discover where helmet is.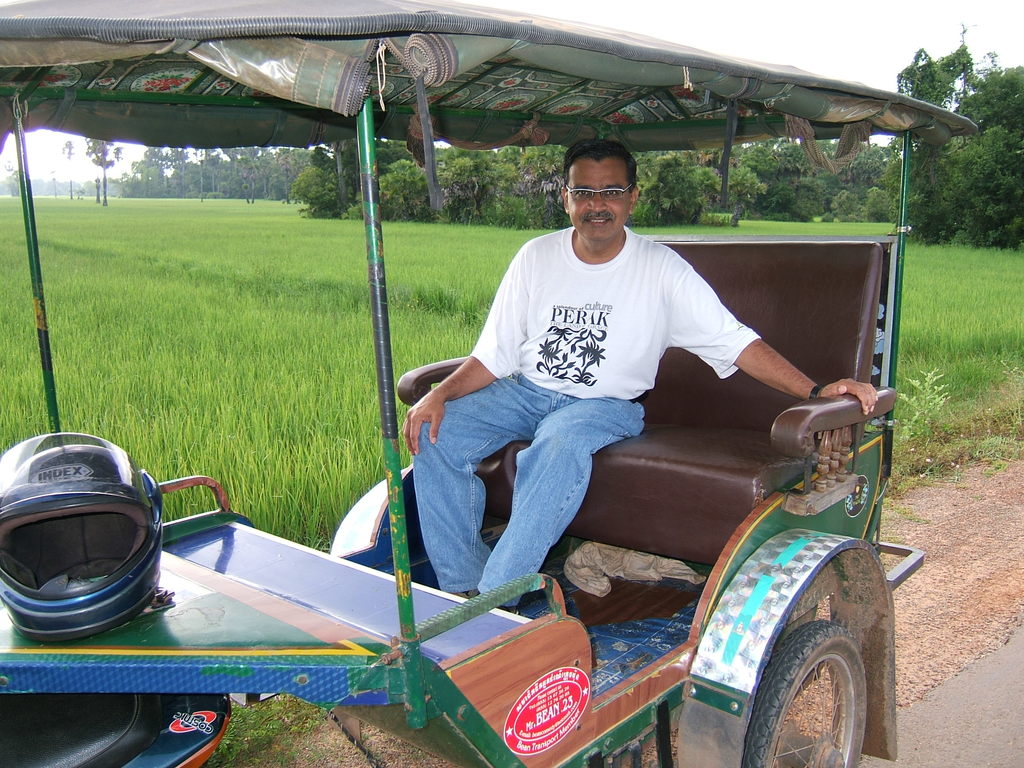
Discovered at rect(15, 449, 164, 658).
